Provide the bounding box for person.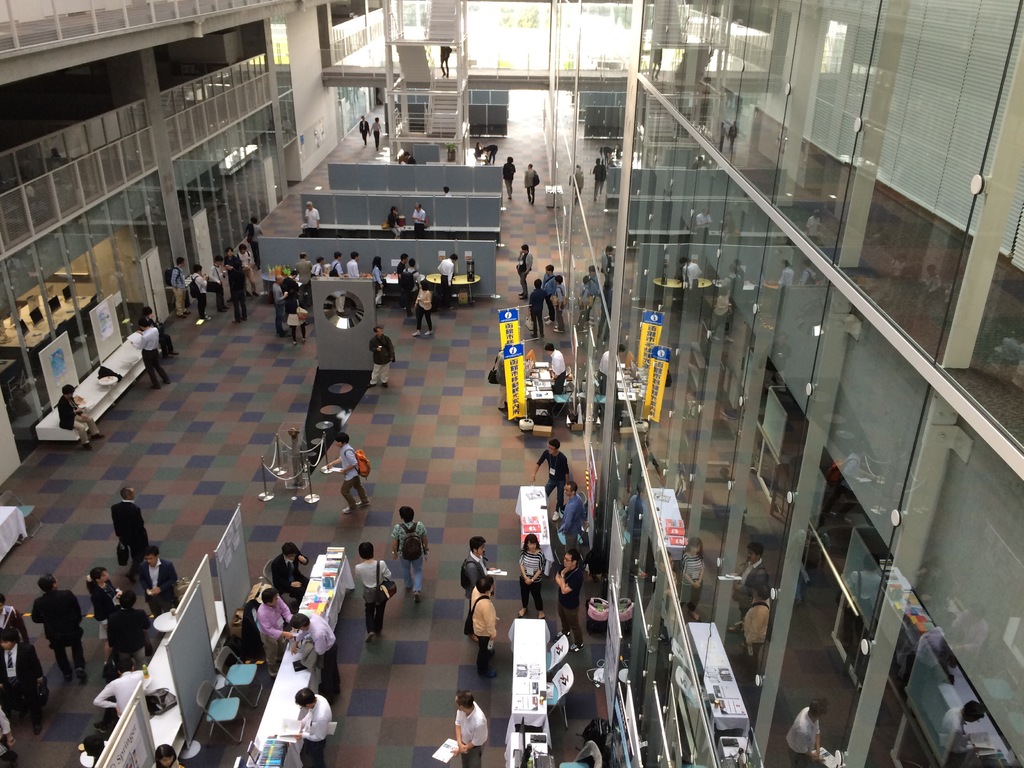
[left=372, top=252, right=383, bottom=305].
